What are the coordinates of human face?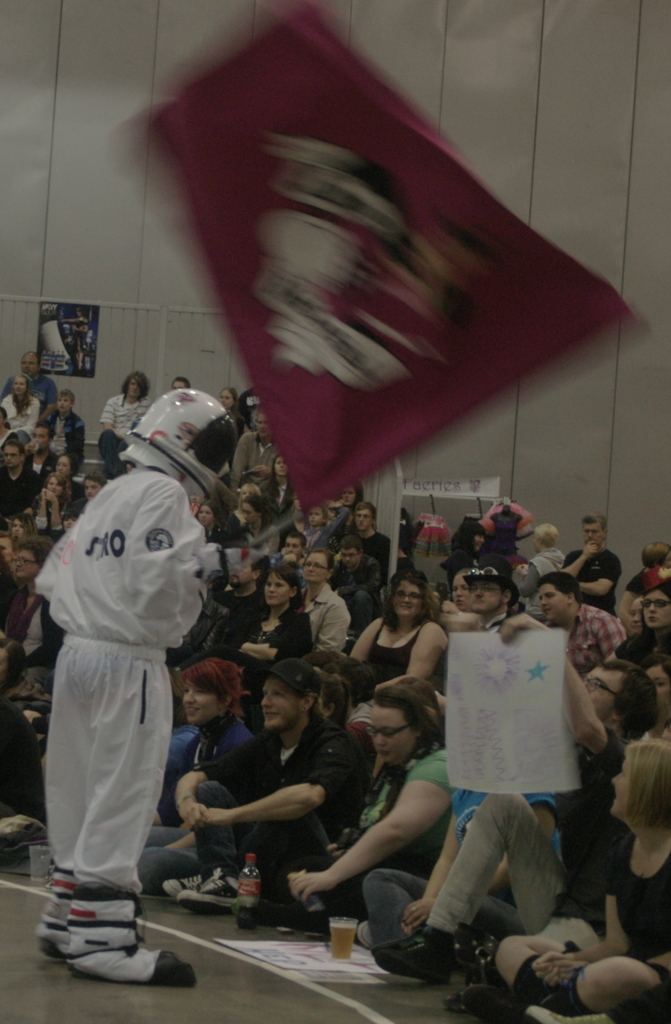
bbox=[471, 583, 499, 620].
